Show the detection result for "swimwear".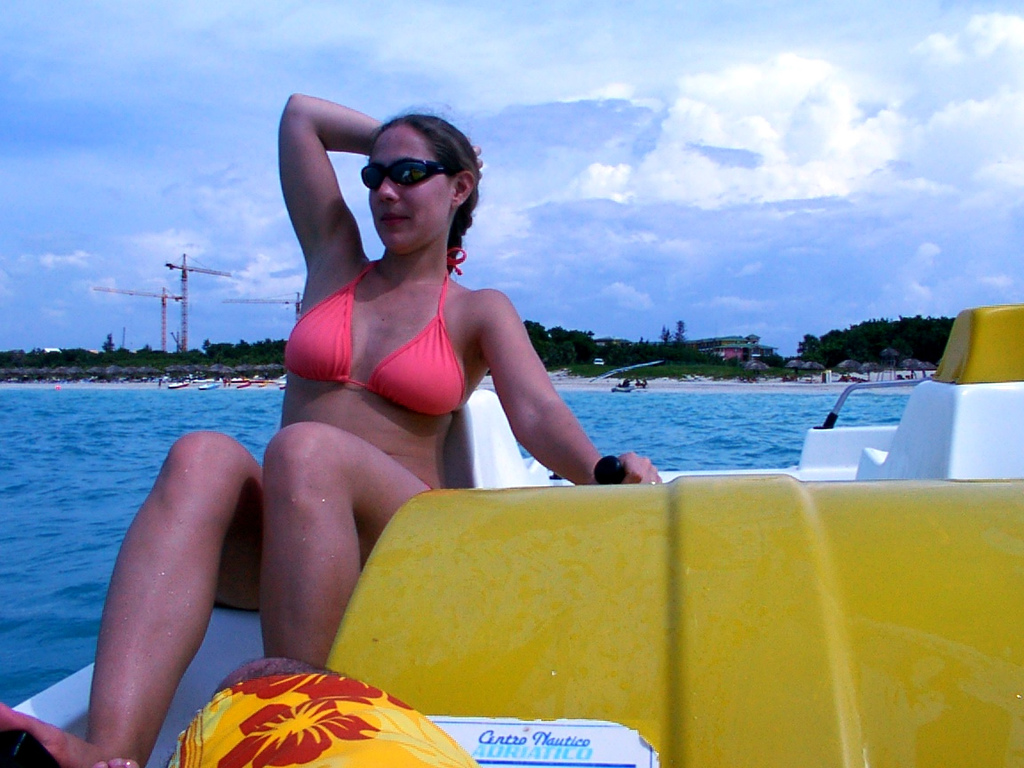
284 248 463 413.
